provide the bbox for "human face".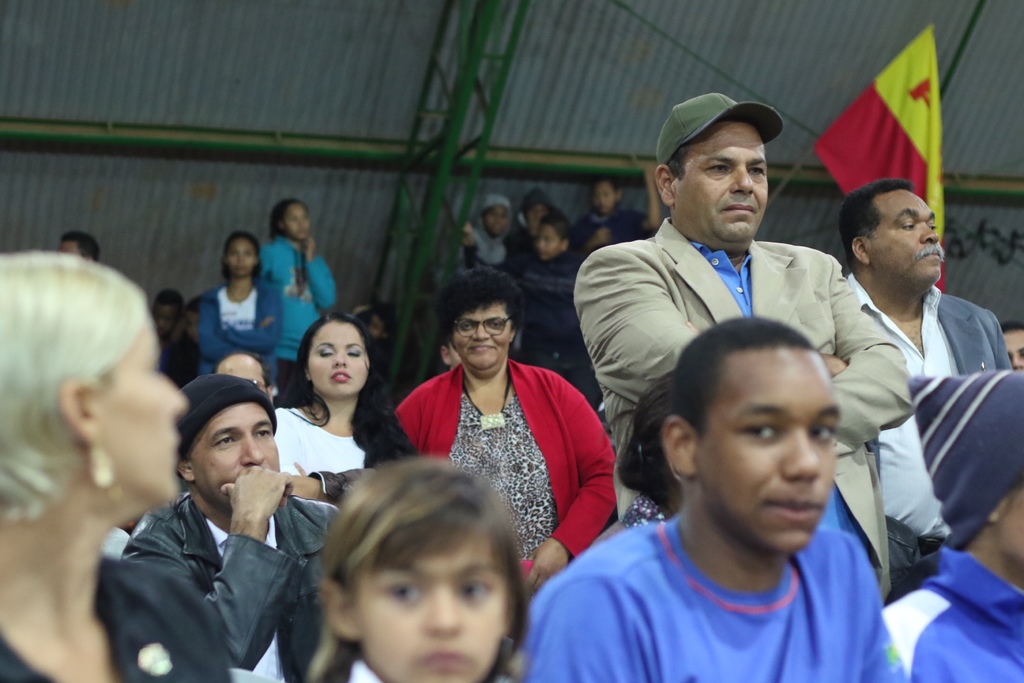
box=[356, 537, 514, 682].
